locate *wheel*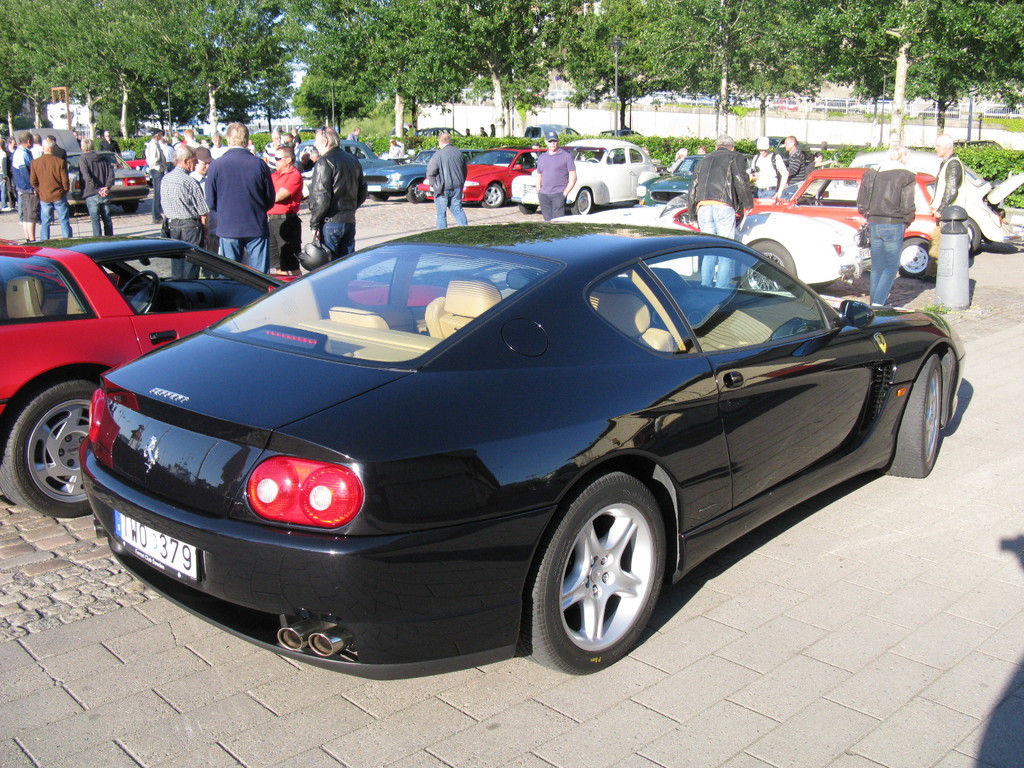
crop(516, 205, 536, 213)
